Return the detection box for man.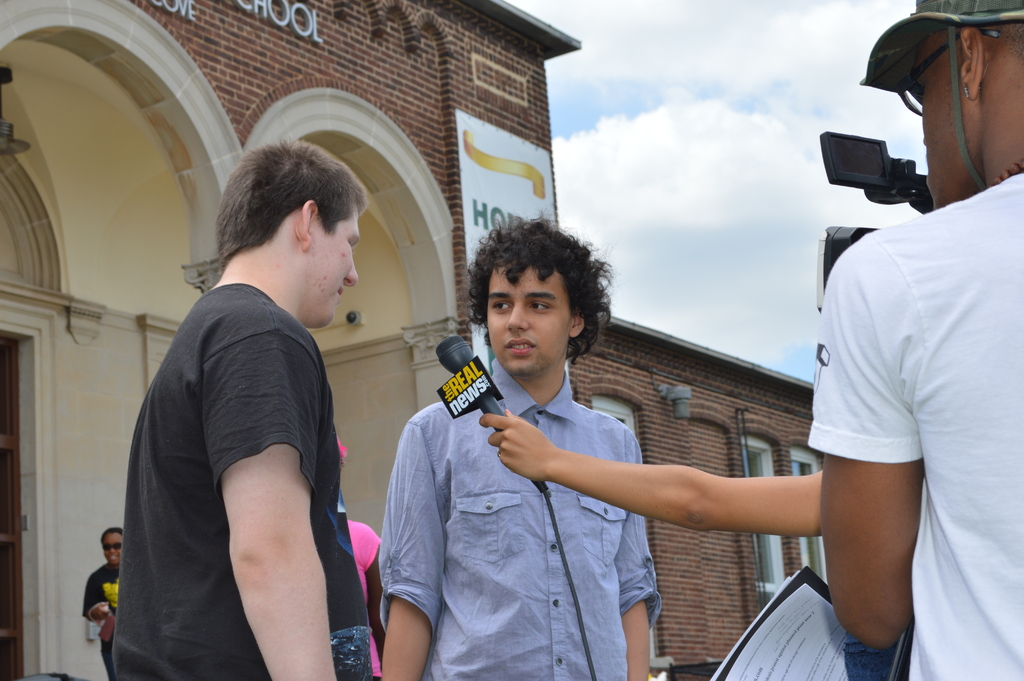
locate(378, 215, 660, 680).
